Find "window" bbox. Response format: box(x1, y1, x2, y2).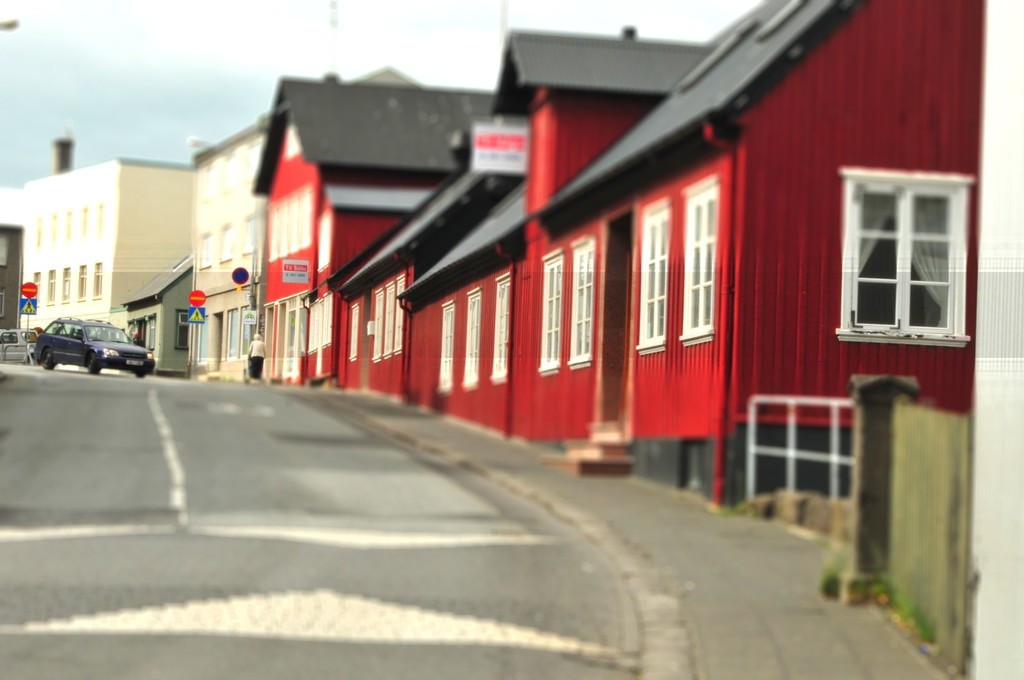
box(676, 174, 721, 344).
